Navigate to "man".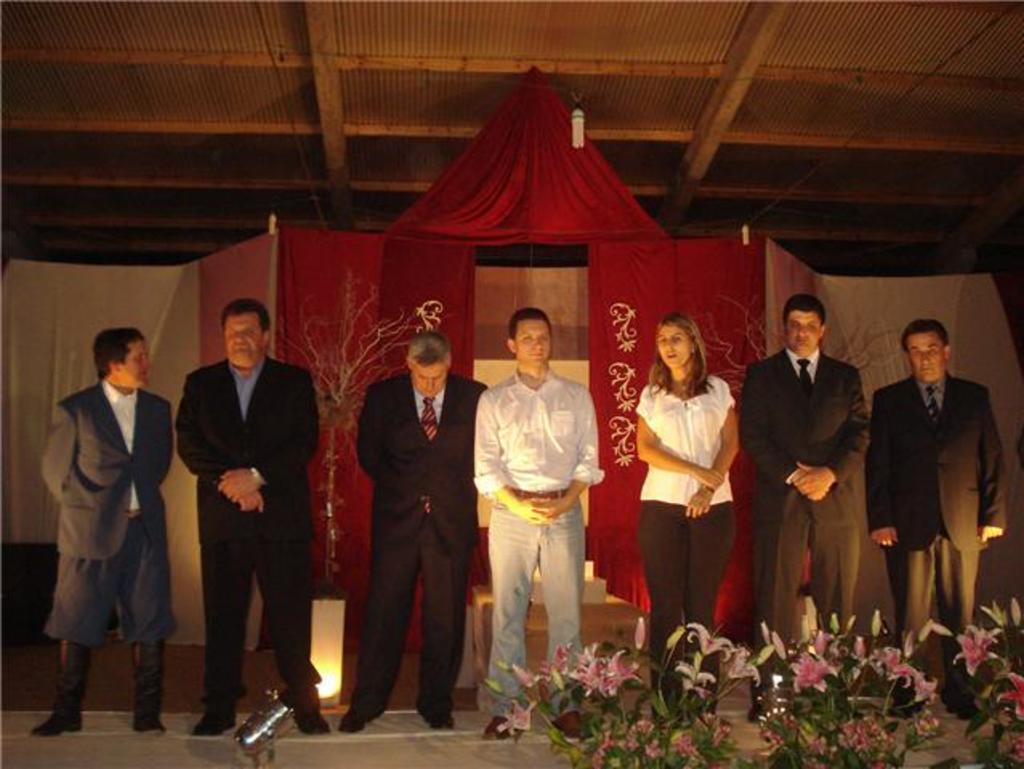
Navigation target: (x1=34, y1=320, x2=183, y2=729).
